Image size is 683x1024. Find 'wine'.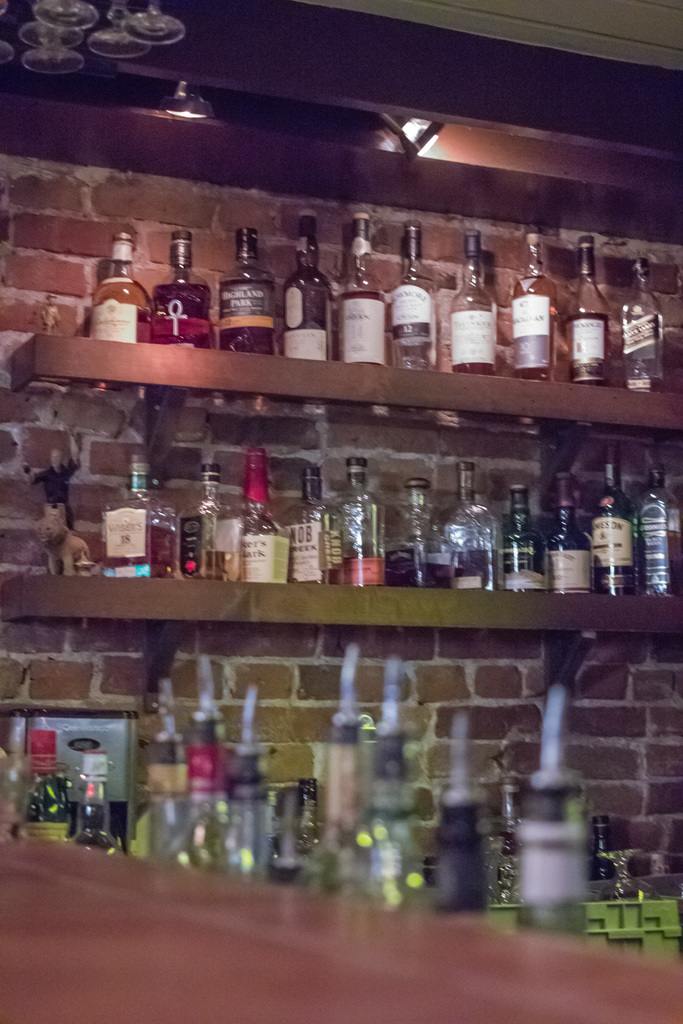
590, 438, 639, 596.
